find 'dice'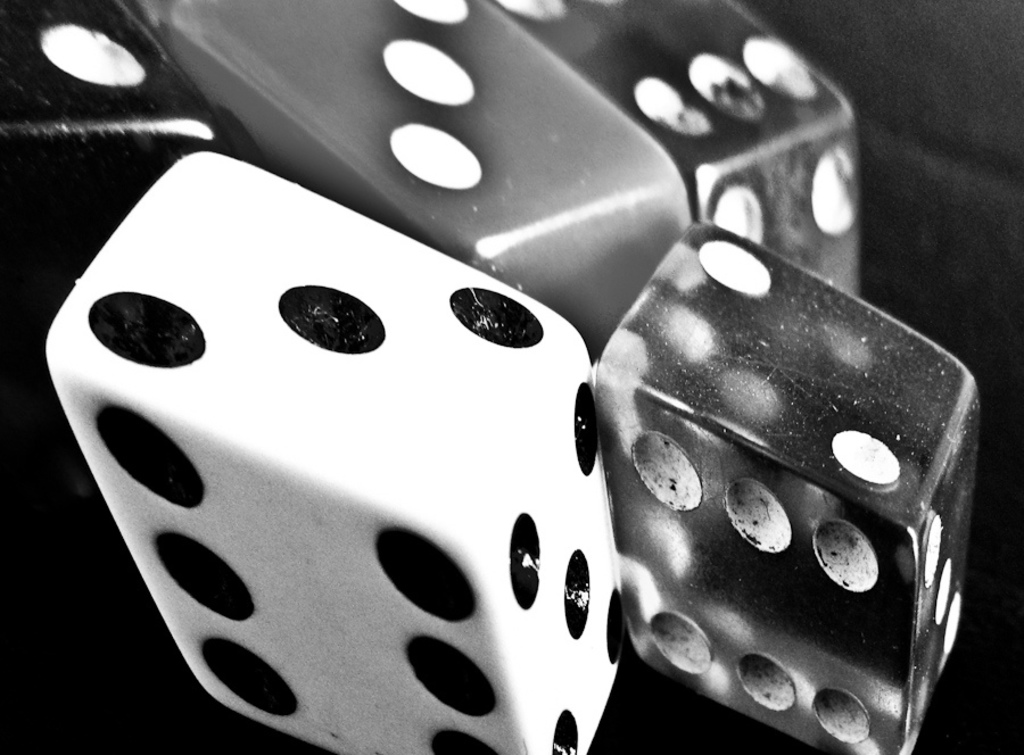
region(0, 0, 220, 266)
